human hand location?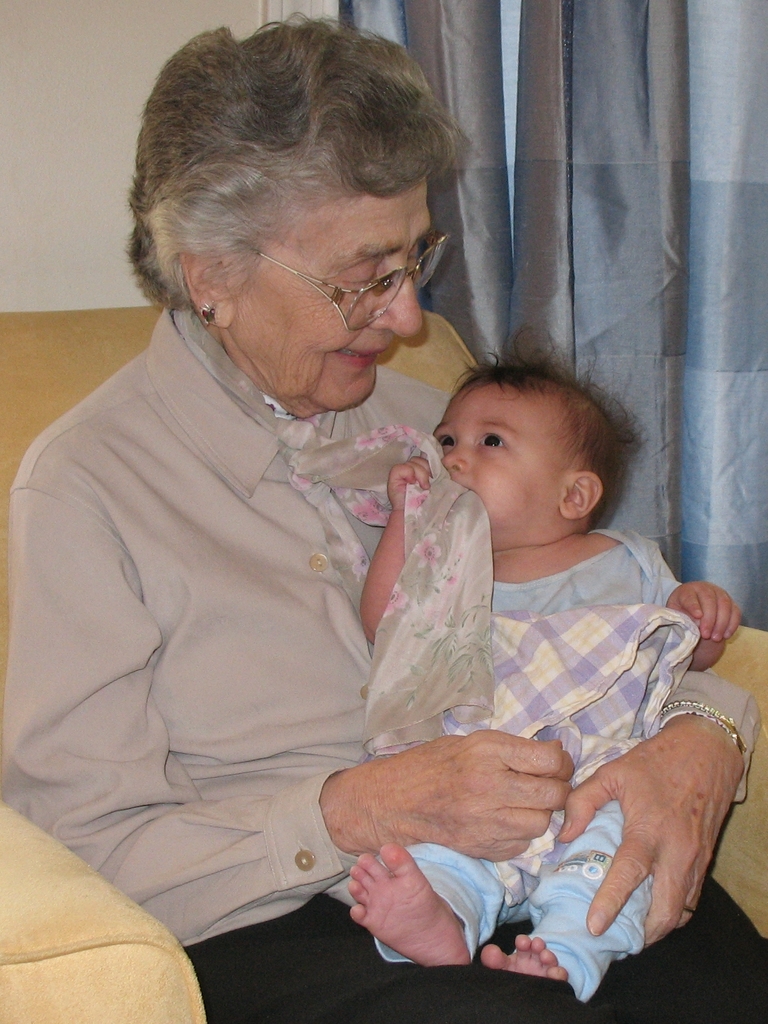
(370, 729, 578, 863)
